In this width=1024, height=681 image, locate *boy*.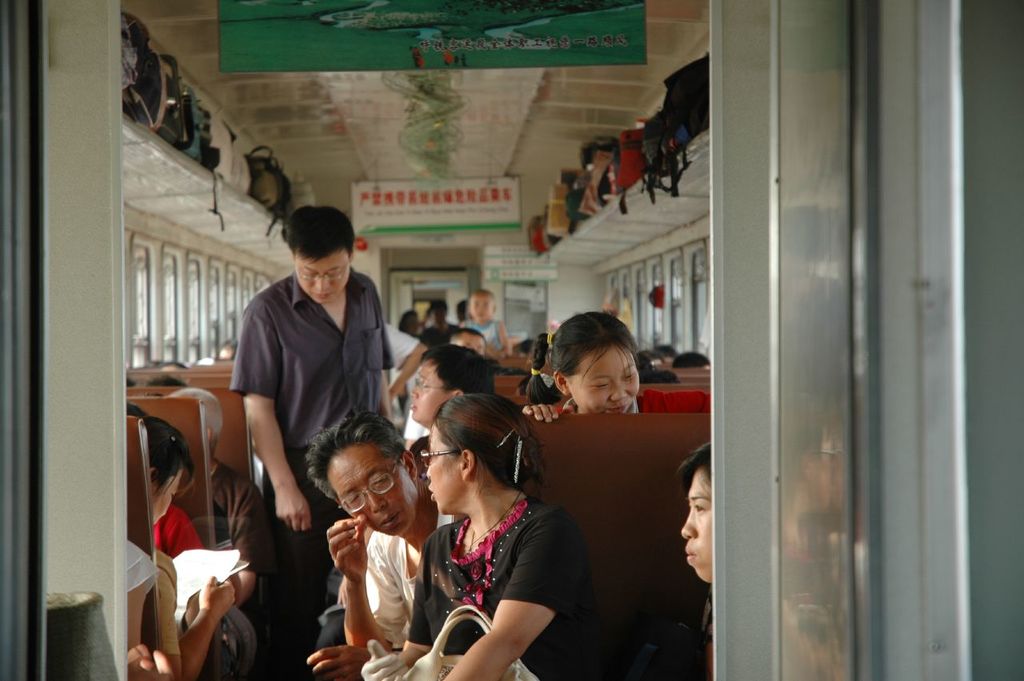
Bounding box: 210/198/405/556.
